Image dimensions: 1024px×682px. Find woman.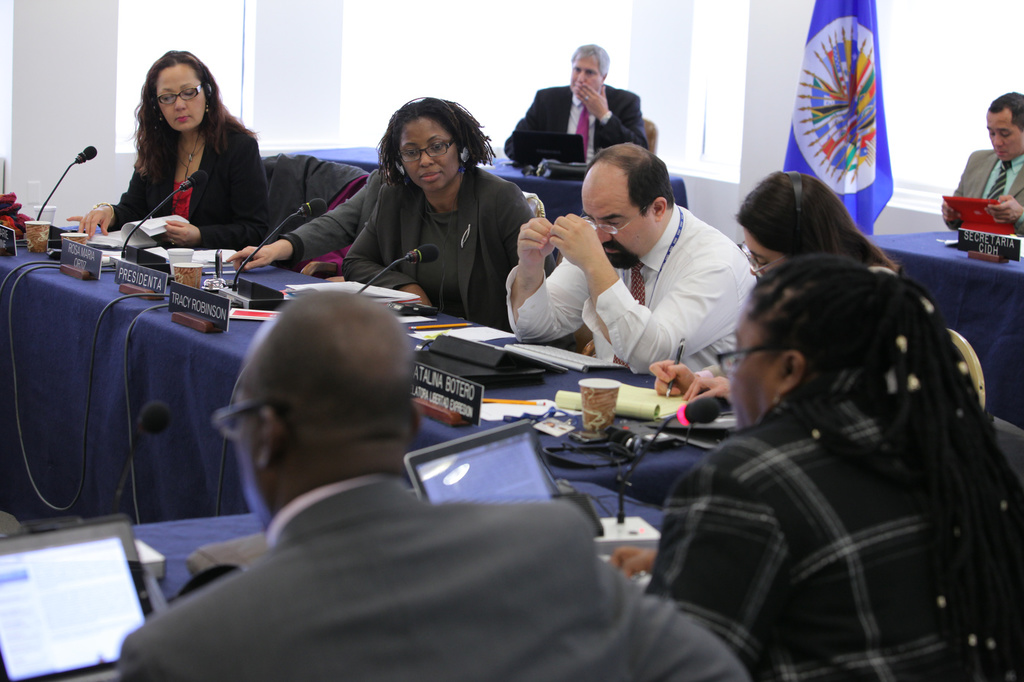
x1=212 y1=97 x2=576 y2=392.
